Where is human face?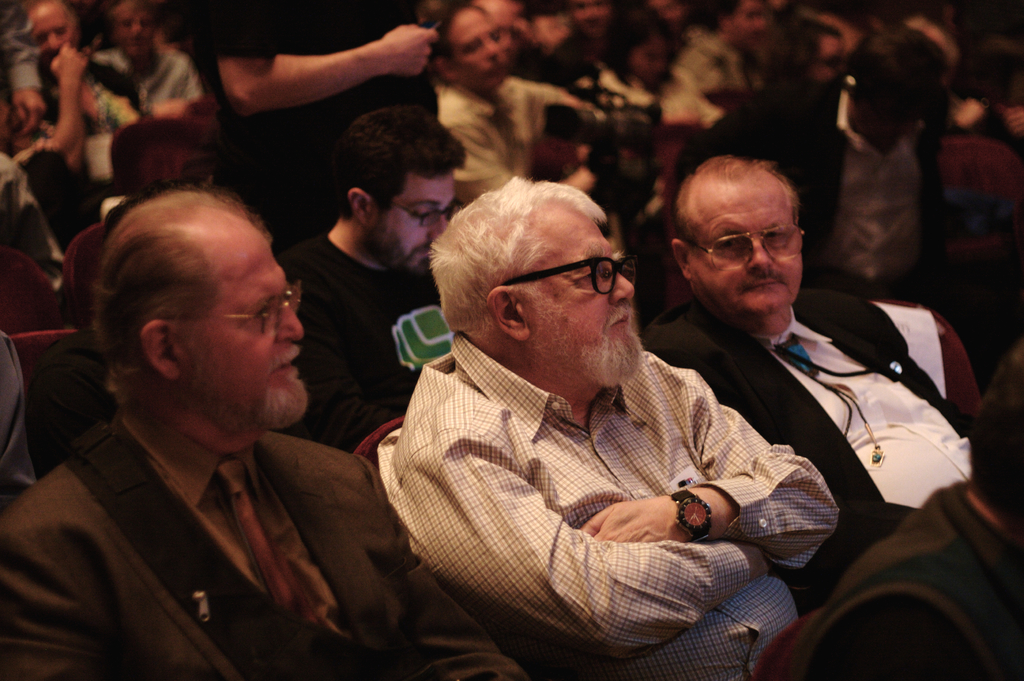
[x1=529, y1=236, x2=642, y2=387].
